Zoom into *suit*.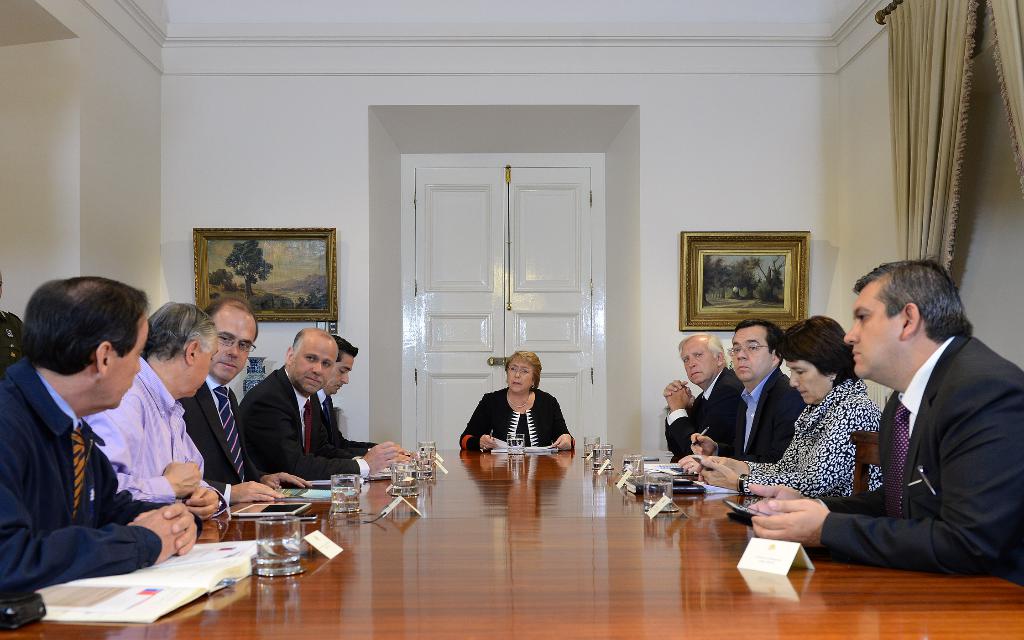
Zoom target: locate(804, 278, 1018, 588).
